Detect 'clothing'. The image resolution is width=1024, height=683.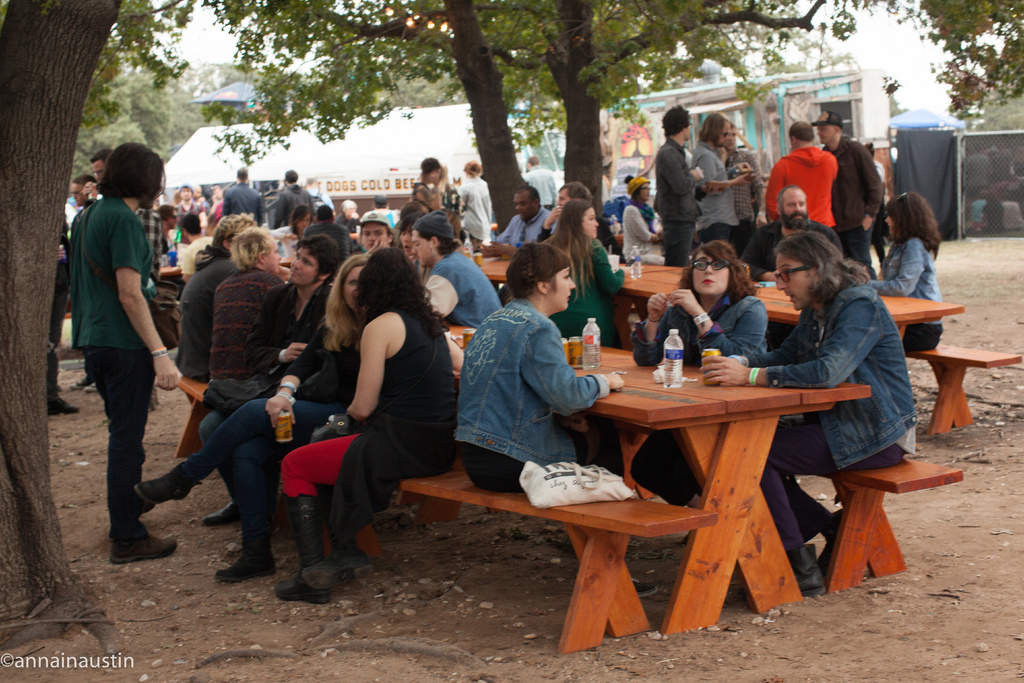
Rect(355, 209, 391, 236).
